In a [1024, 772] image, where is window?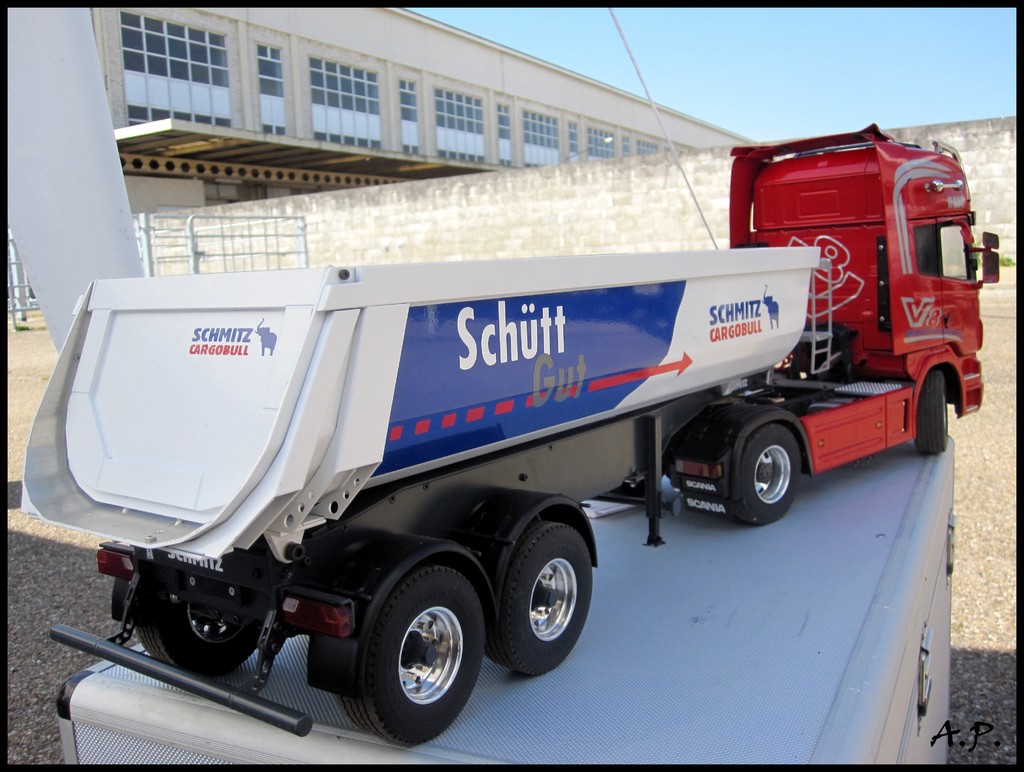
430, 83, 492, 164.
